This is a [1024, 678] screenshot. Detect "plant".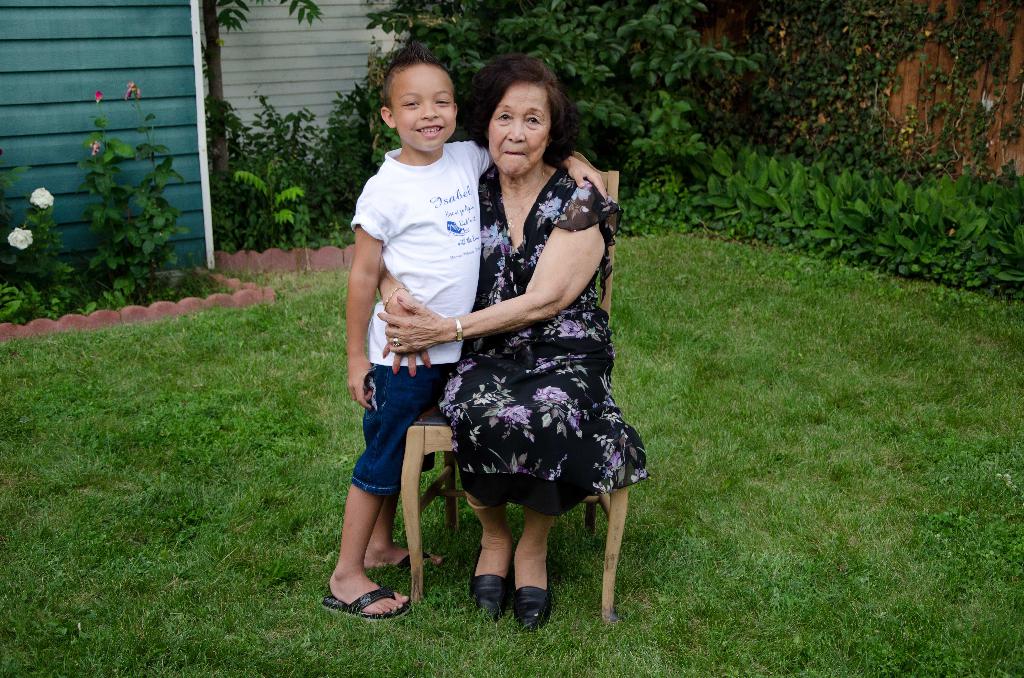
[left=86, top=78, right=205, bottom=297].
